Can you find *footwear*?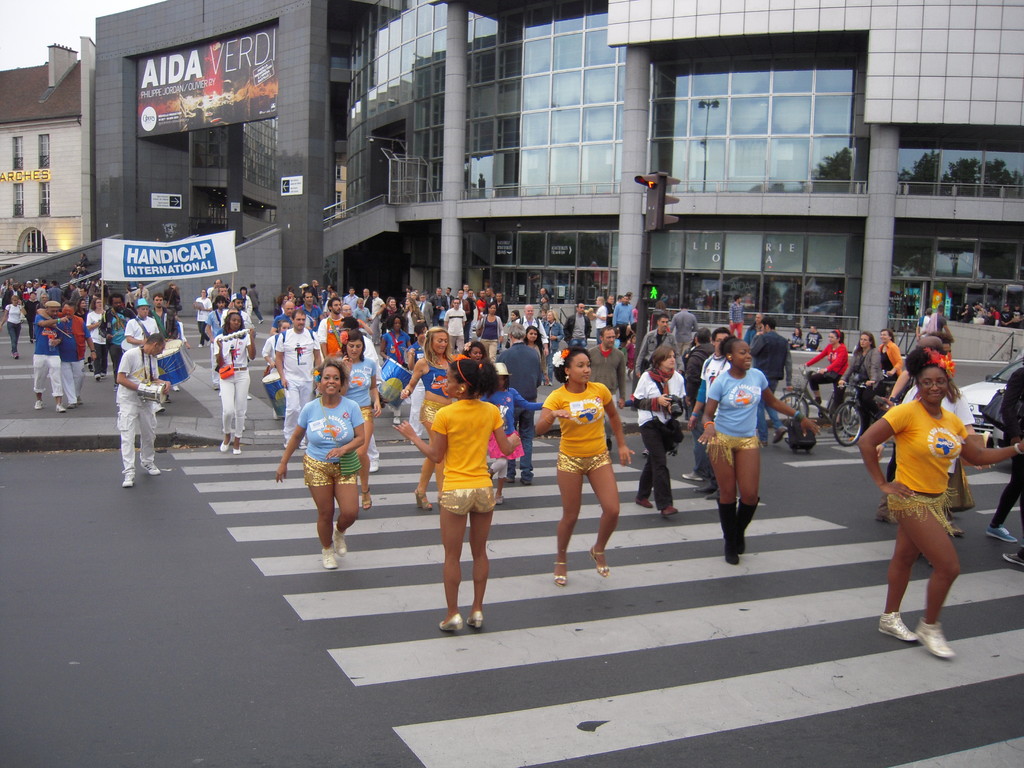
Yes, bounding box: (367, 458, 378, 472).
